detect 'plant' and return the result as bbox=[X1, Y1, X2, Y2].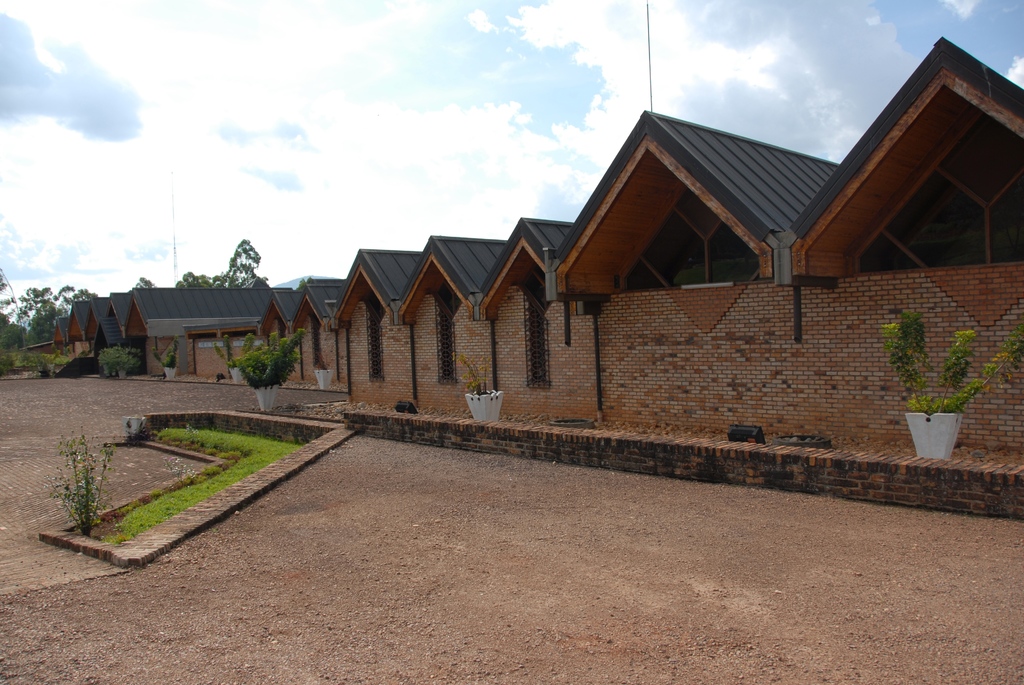
bbox=[5, 350, 83, 370].
